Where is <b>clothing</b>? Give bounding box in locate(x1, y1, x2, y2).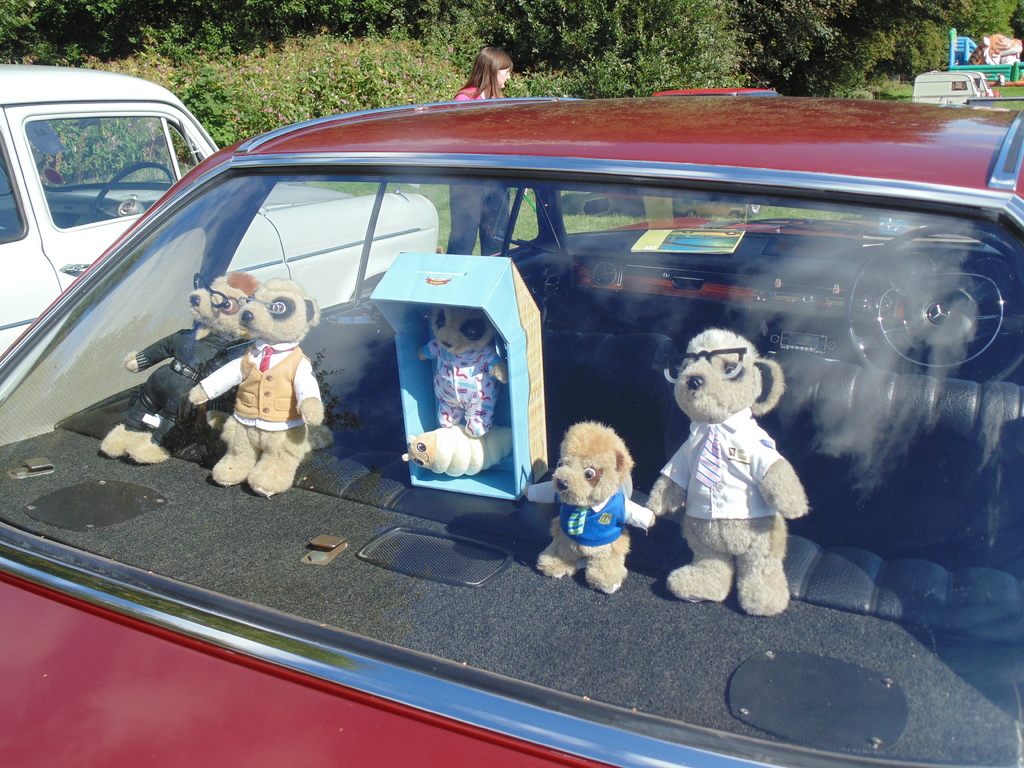
locate(422, 336, 503, 441).
